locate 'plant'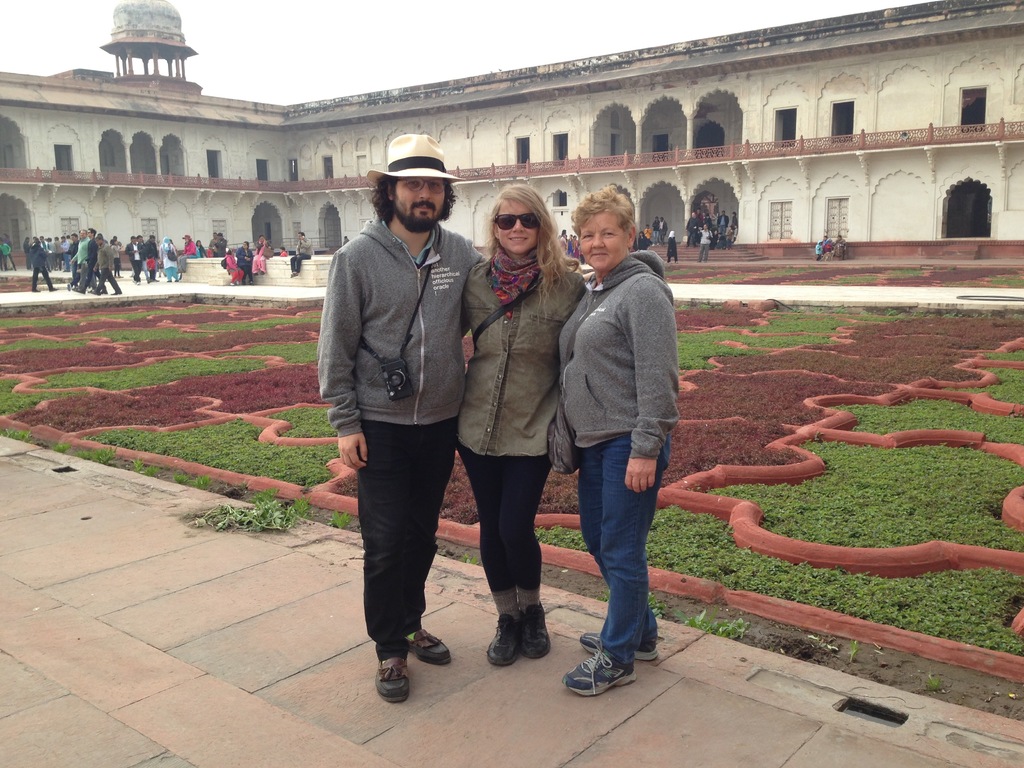
locate(293, 497, 307, 518)
